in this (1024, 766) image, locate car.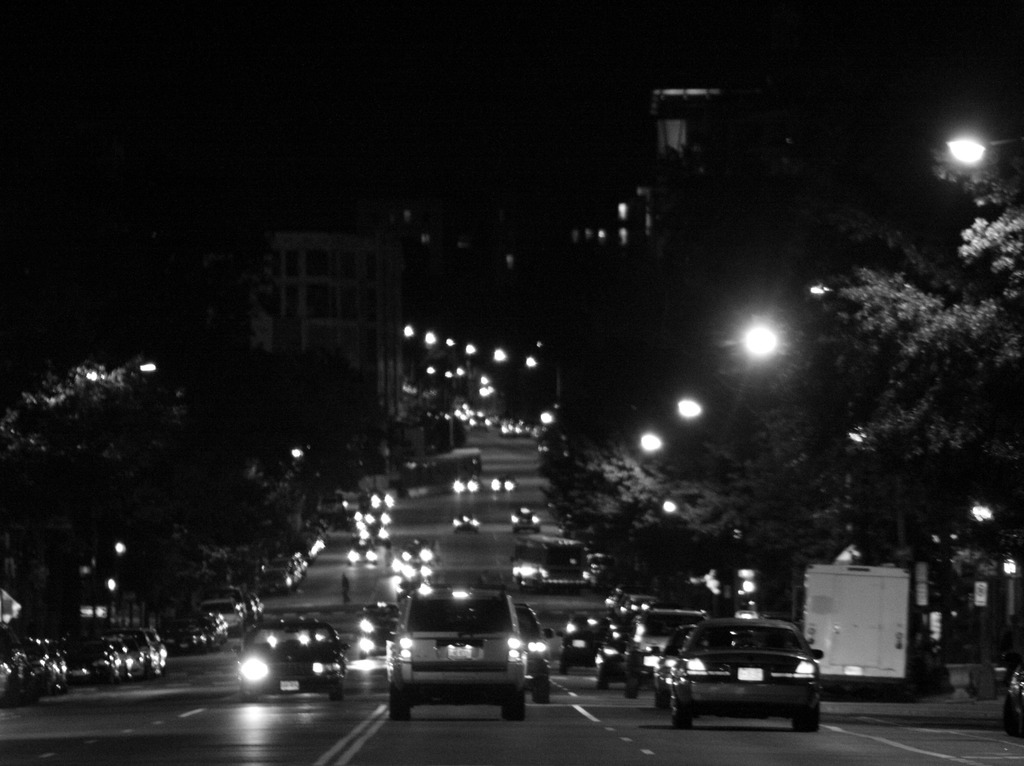
Bounding box: rect(556, 601, 614, 668).
